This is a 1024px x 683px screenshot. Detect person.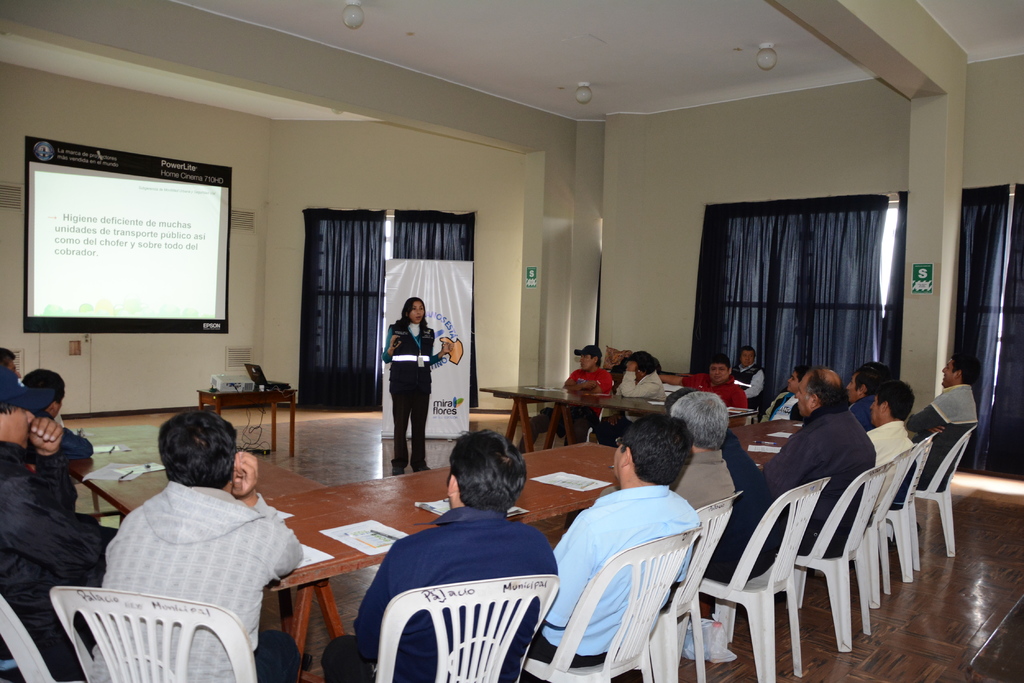
{"x1": 666, "y1": 382, "x2": 797, "y2": 586}.
